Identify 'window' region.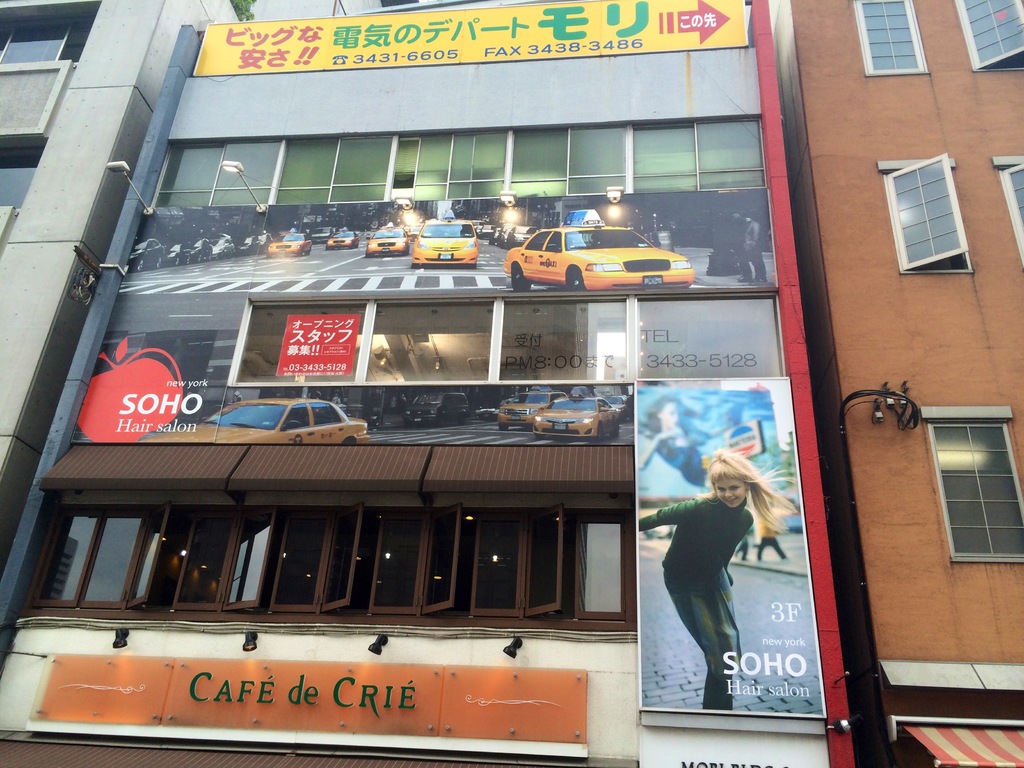
Region: 227 300 786 387.
